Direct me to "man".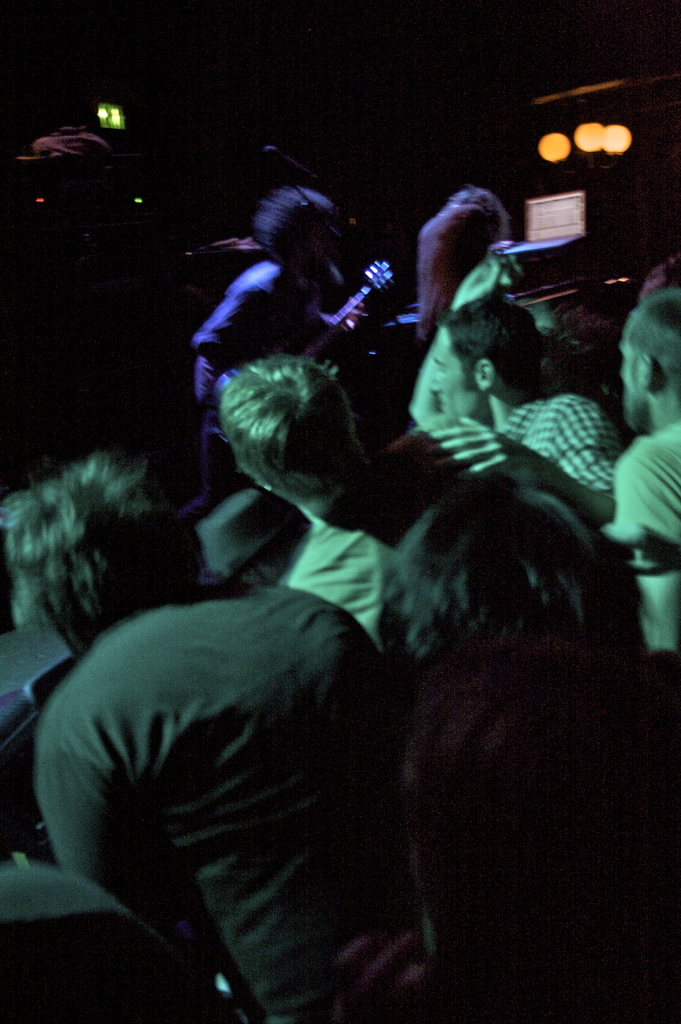
Direction: (left=413, top=291, right=623, bottom=538).
